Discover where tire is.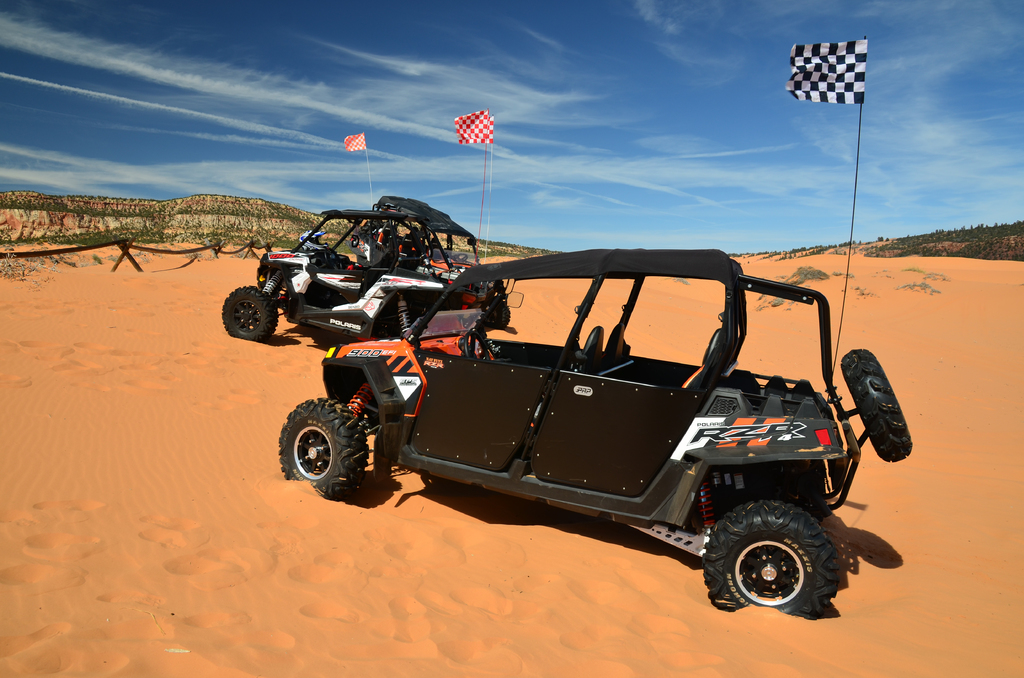
Discovered at {"left": 703, "top": 499, "right": 838, "bottom": 621}.
